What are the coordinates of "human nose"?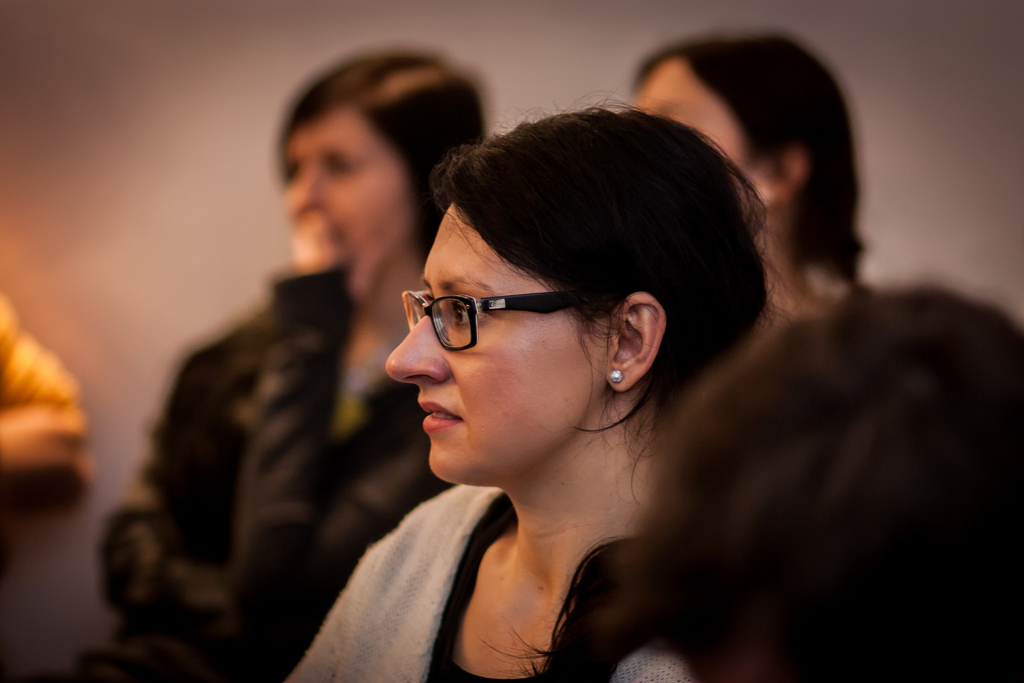
(x1=283, y1=168, x2=320, y2=215).
